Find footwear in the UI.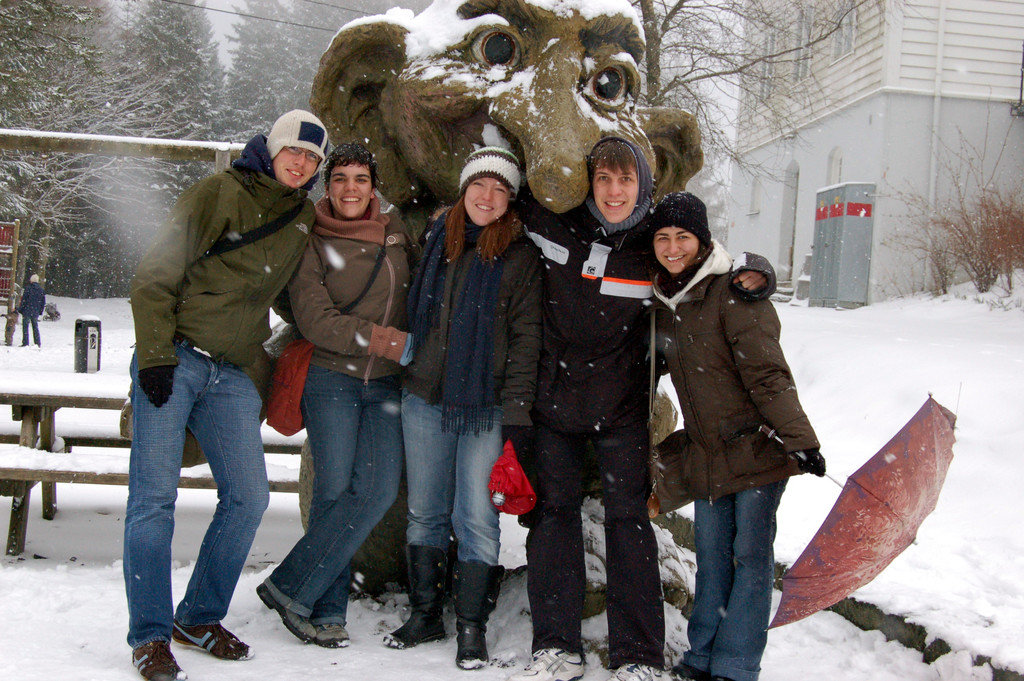
UI element at 132:641:191:680.
